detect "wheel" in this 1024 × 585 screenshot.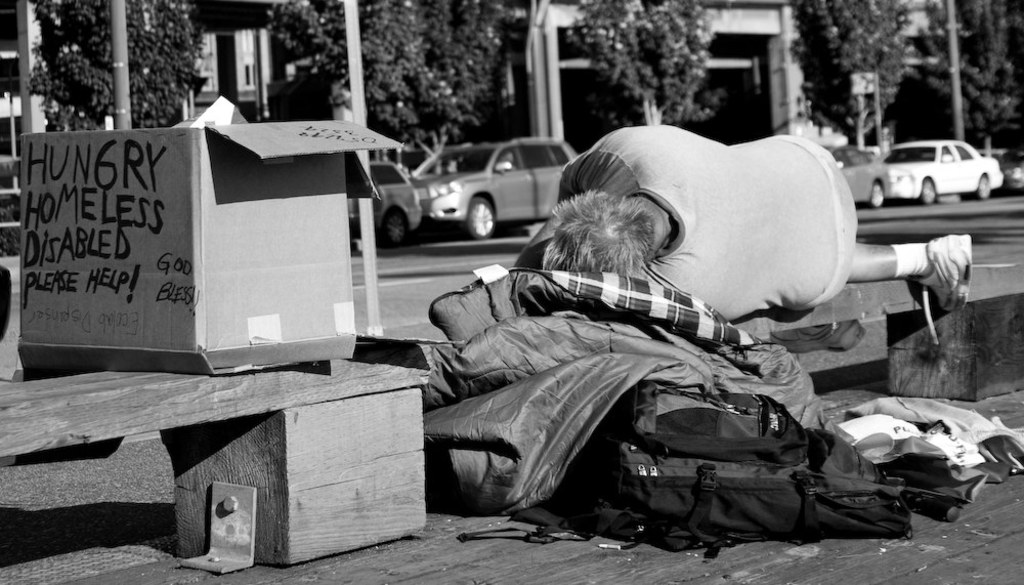
Detection: <box>978,173,988,199</box>.
